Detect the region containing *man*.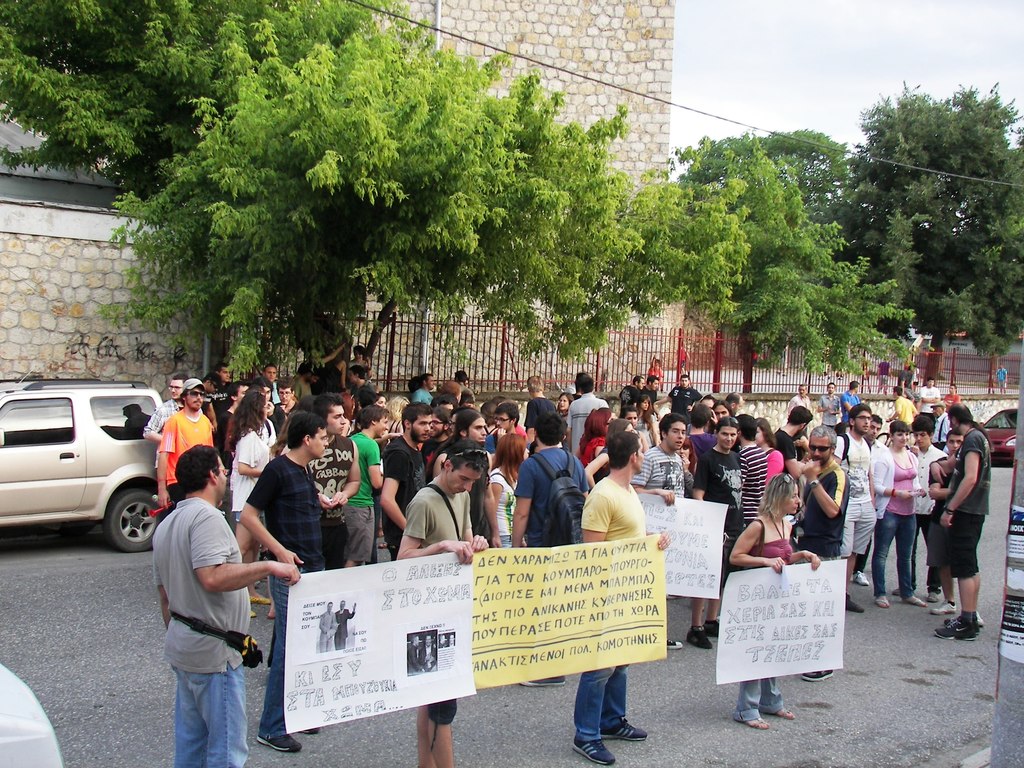
<bbox>886, 384, 913, 430</bbox>.
